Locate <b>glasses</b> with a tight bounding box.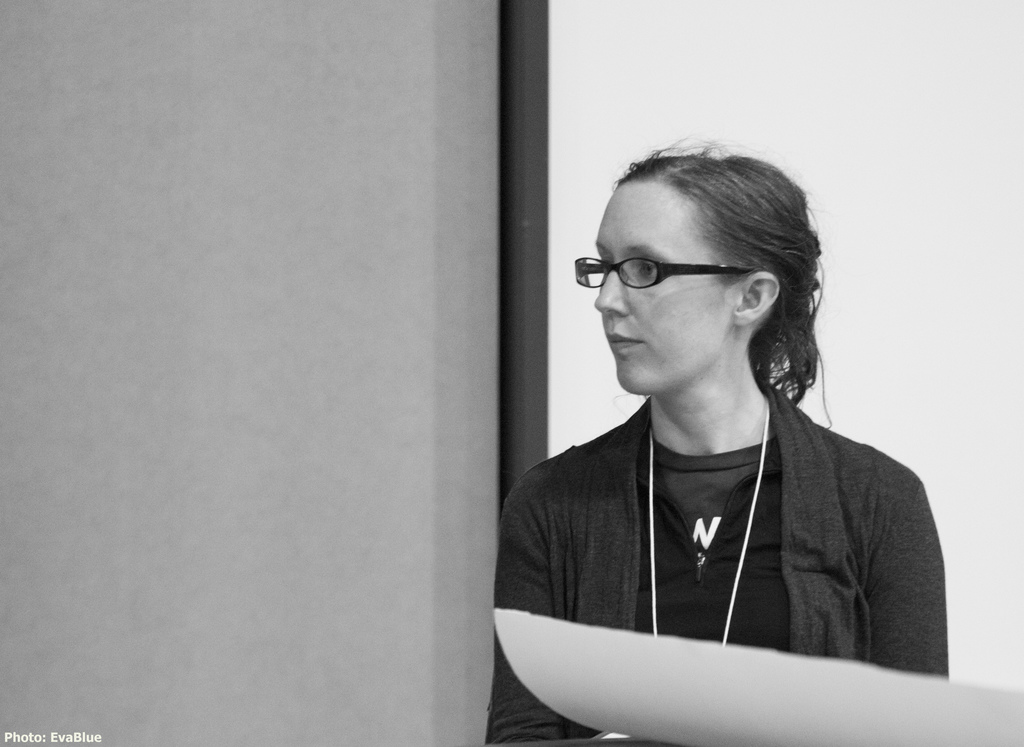
box=[572, 256, 758, 291].
